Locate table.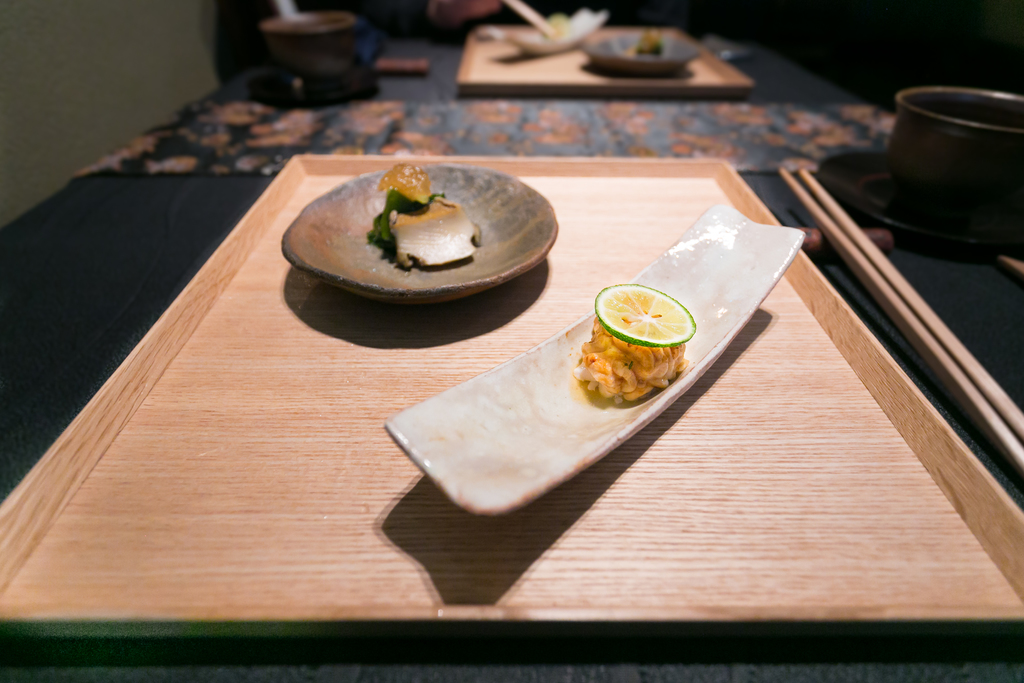
Bounding box: box(0, 151, 1023, 682).
